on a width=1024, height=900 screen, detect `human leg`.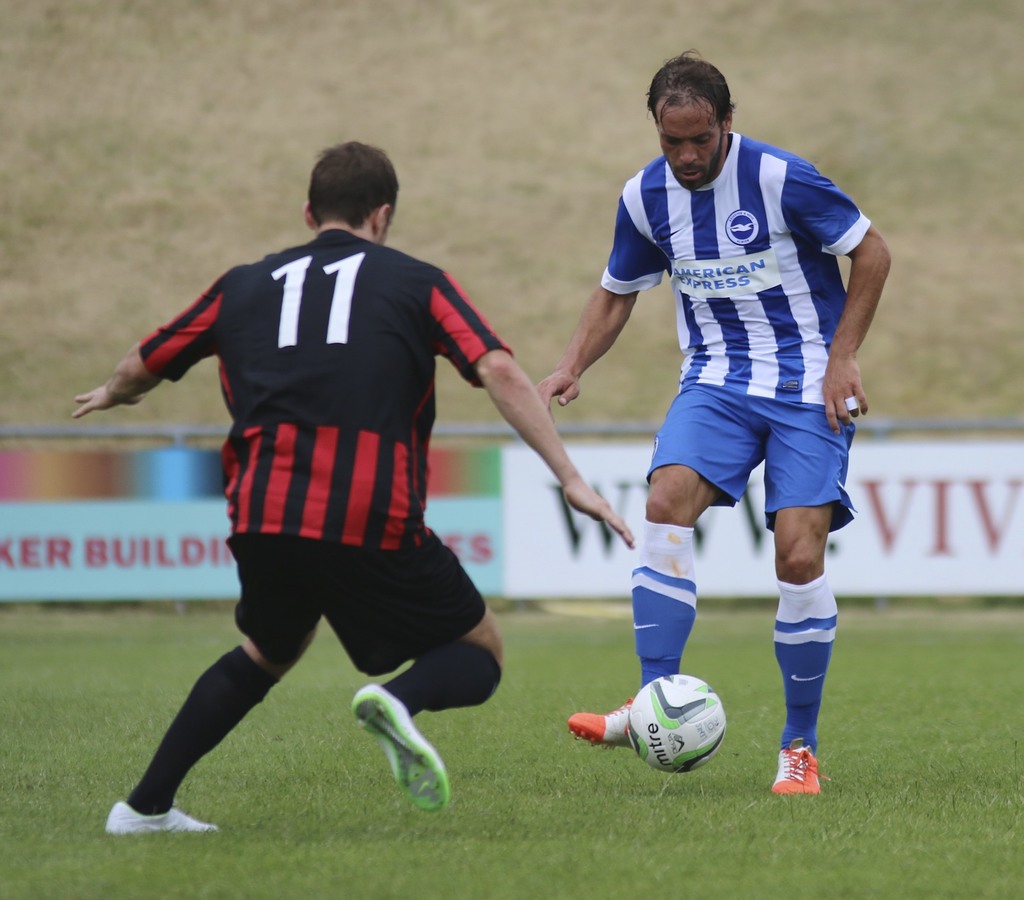
box(107, 543, 318, 830).
